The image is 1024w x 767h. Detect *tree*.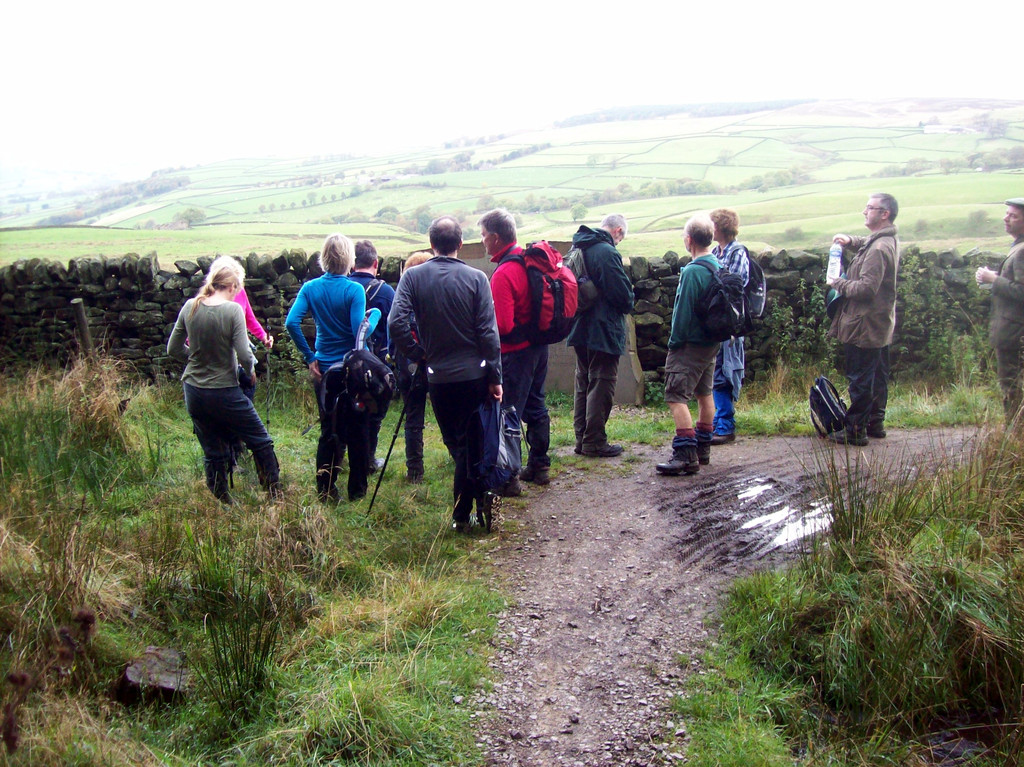
Detection: <region>570, 204, 586, 223</region>.
